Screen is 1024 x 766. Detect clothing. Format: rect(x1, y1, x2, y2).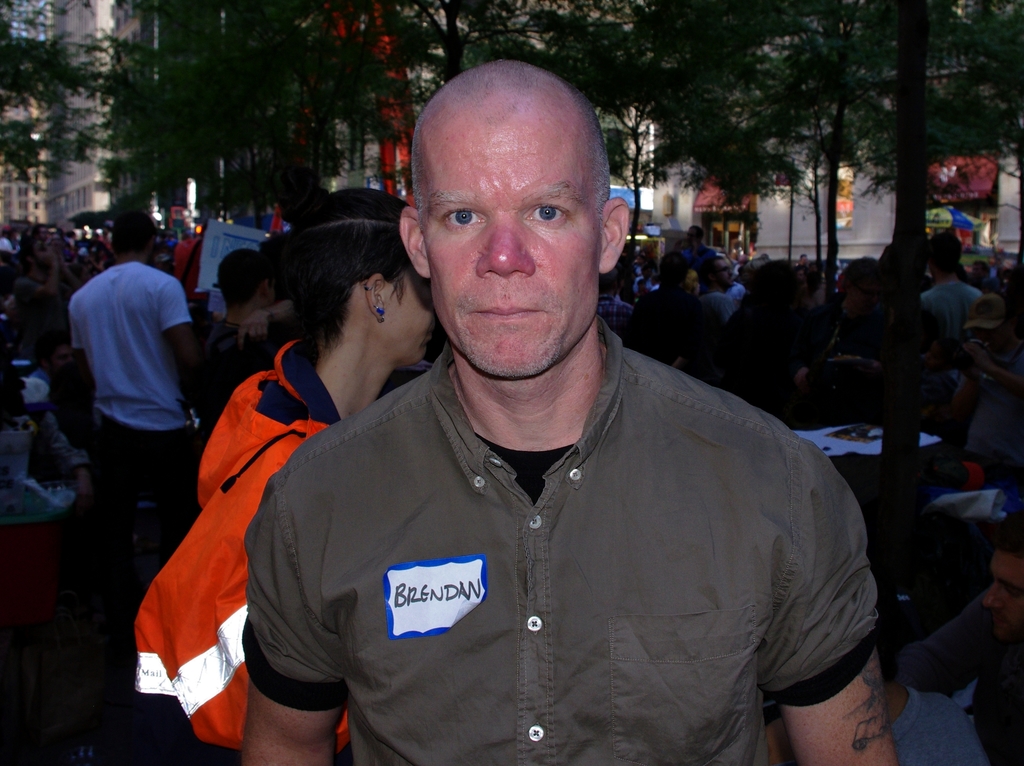
rect(691, 291, 740, 350).
